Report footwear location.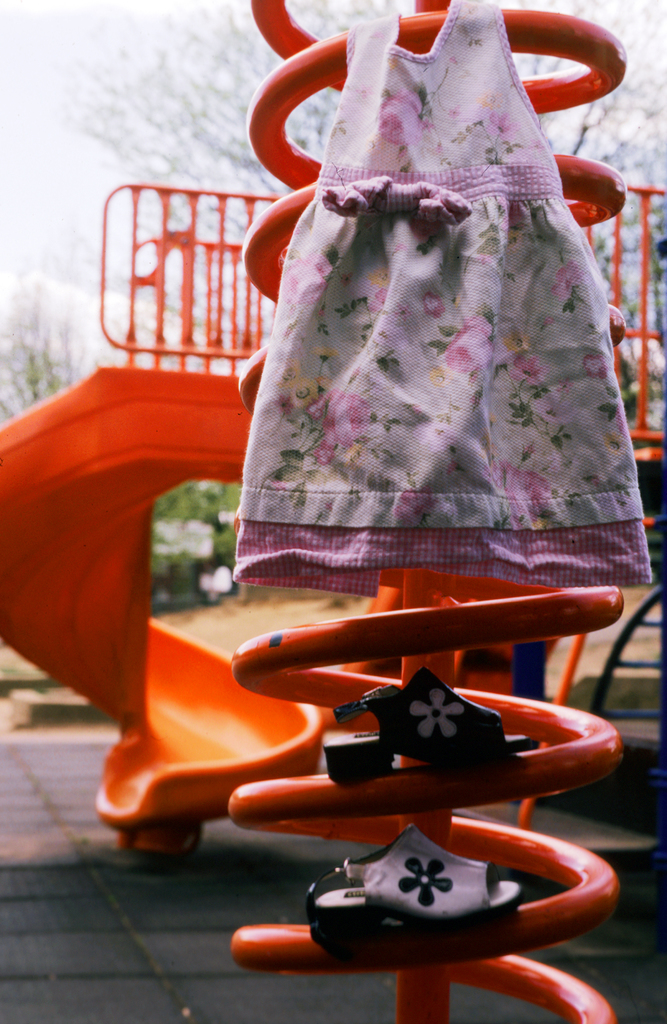
Report: rect(316, 846, 577, 955).
